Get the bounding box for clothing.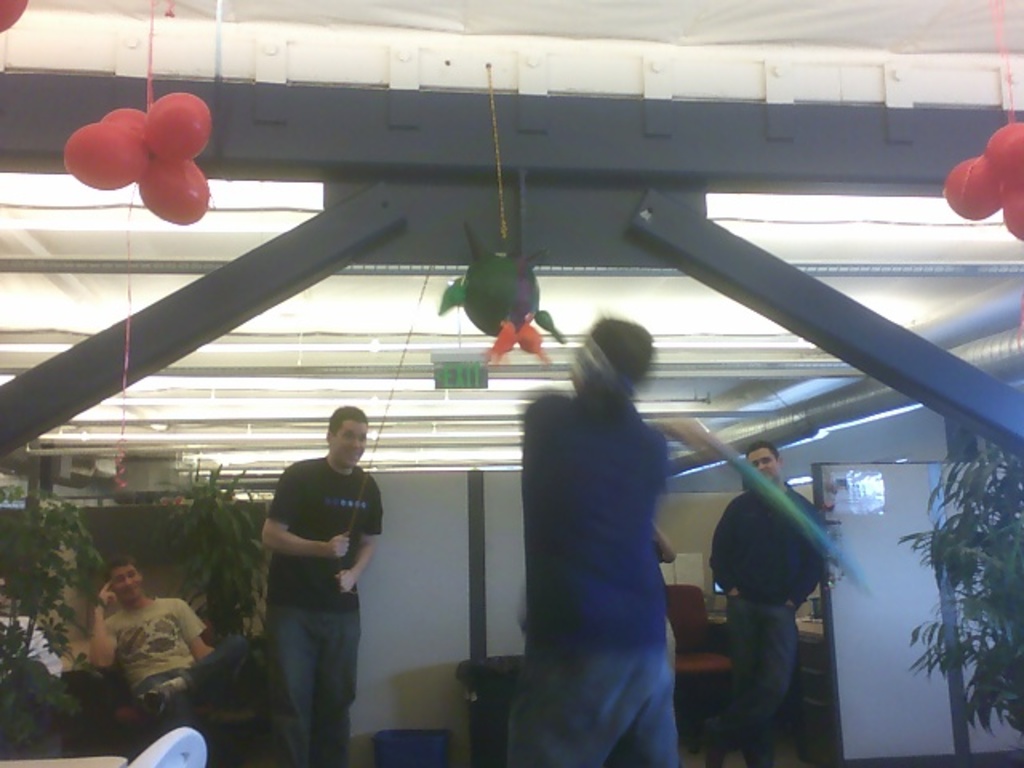
bbox=(259, 451, 382, 766).
